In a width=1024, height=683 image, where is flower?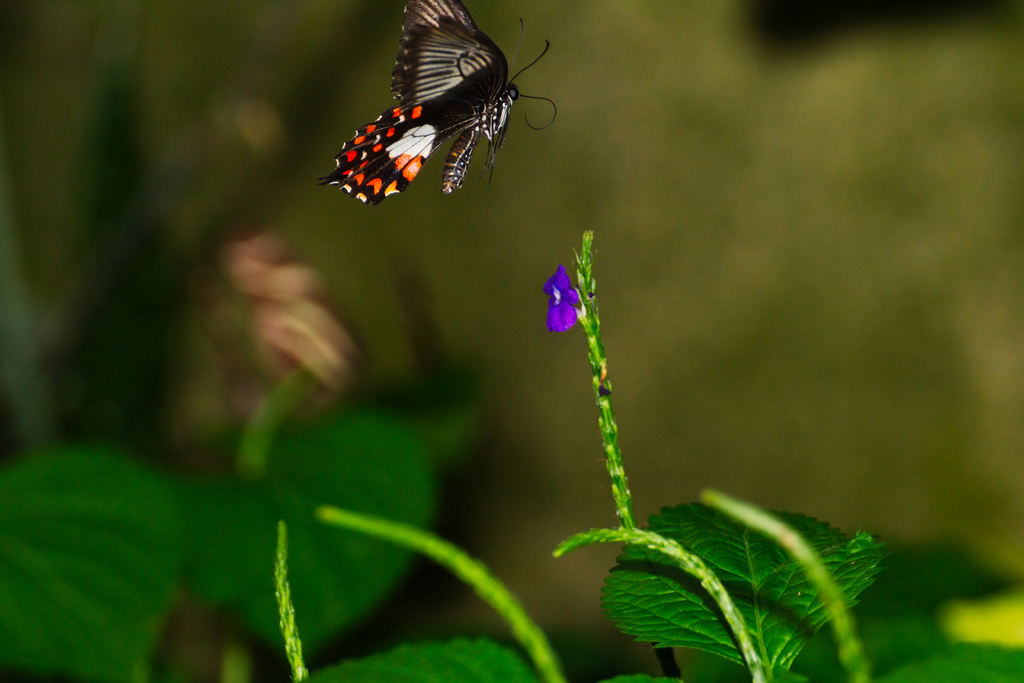
(520,234,612,359).
